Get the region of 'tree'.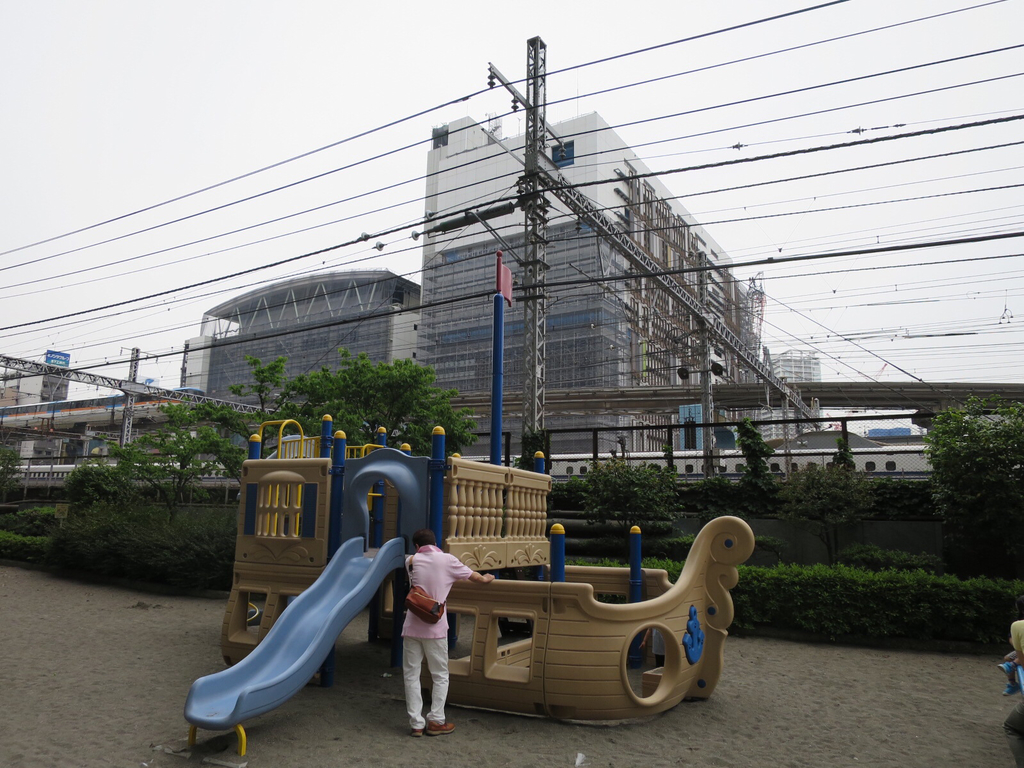
{"x1": 735, "y1": 413, "x2": 776, "y2": 505}.
